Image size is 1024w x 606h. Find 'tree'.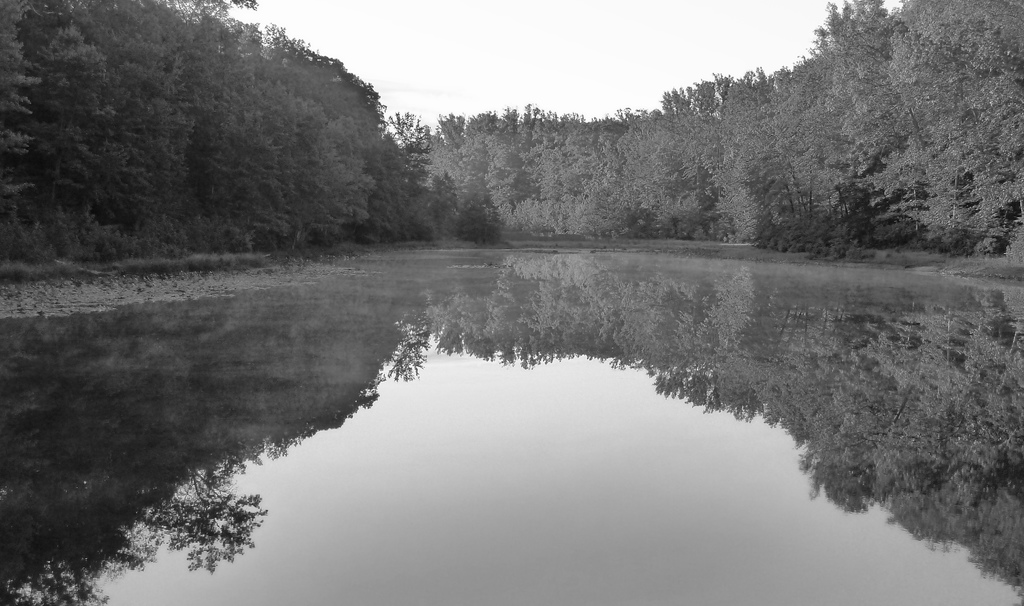
{"x1": 389, "y1": 110, "x2": 426, "y2": 164}.
